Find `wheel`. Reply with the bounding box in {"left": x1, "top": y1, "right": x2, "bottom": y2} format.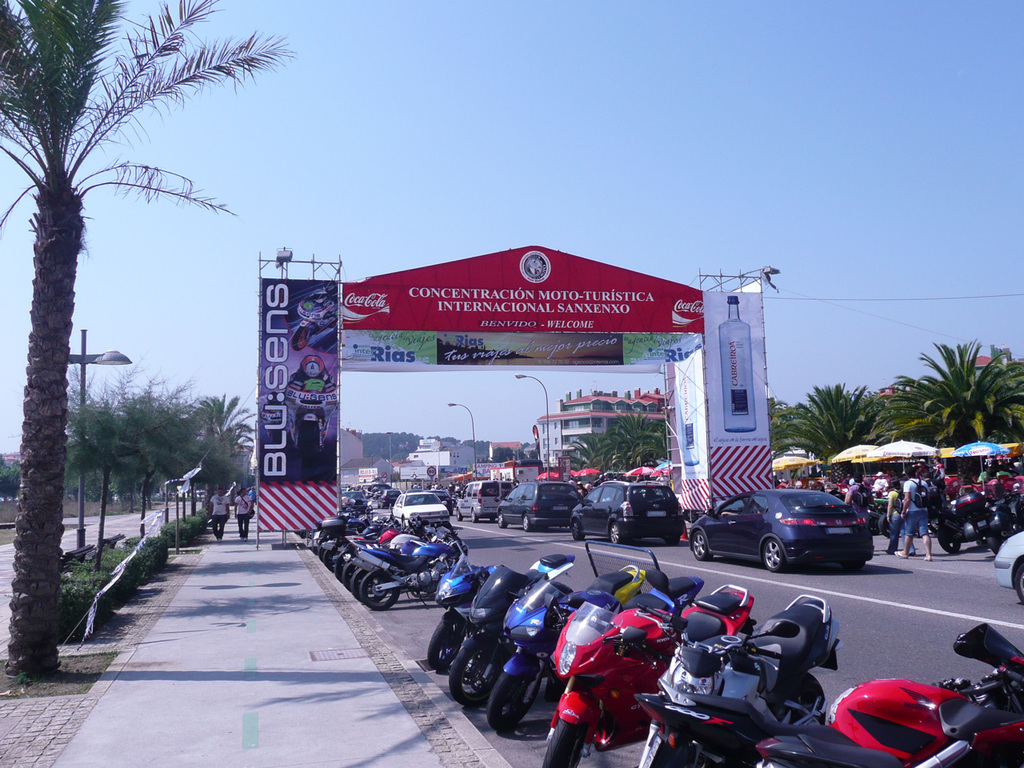
{"left": 426, "top": 612, "right": 464, "bottom": 672}.
